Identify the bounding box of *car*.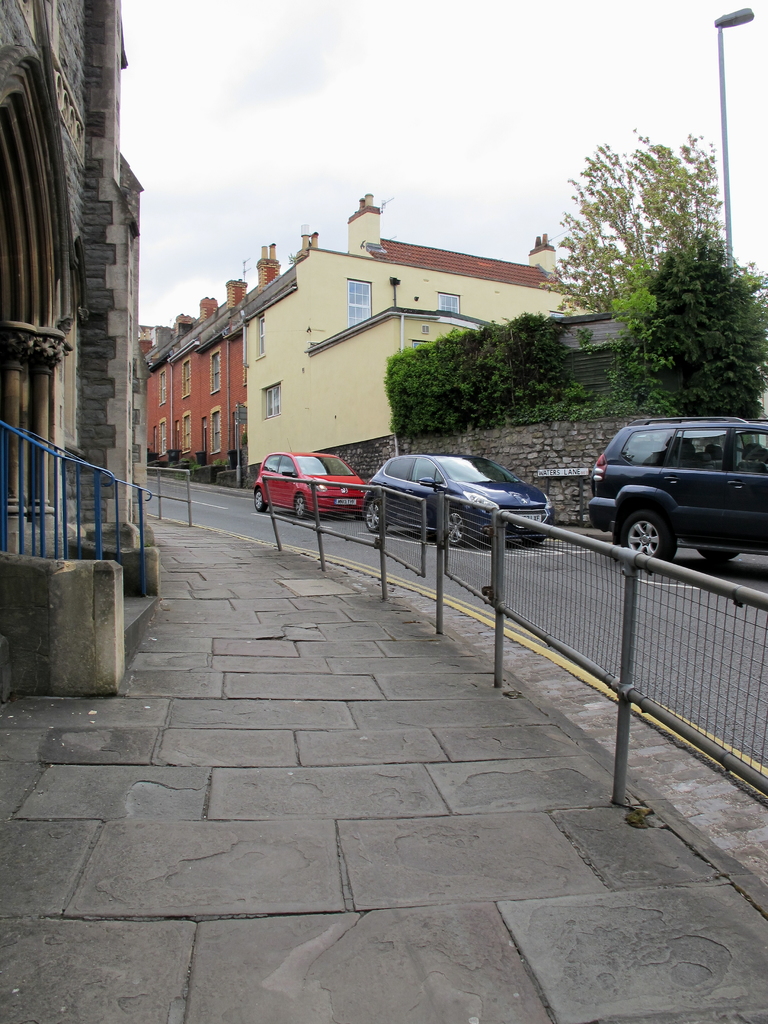
(left=577, top=399, right=759, bottom=576).
